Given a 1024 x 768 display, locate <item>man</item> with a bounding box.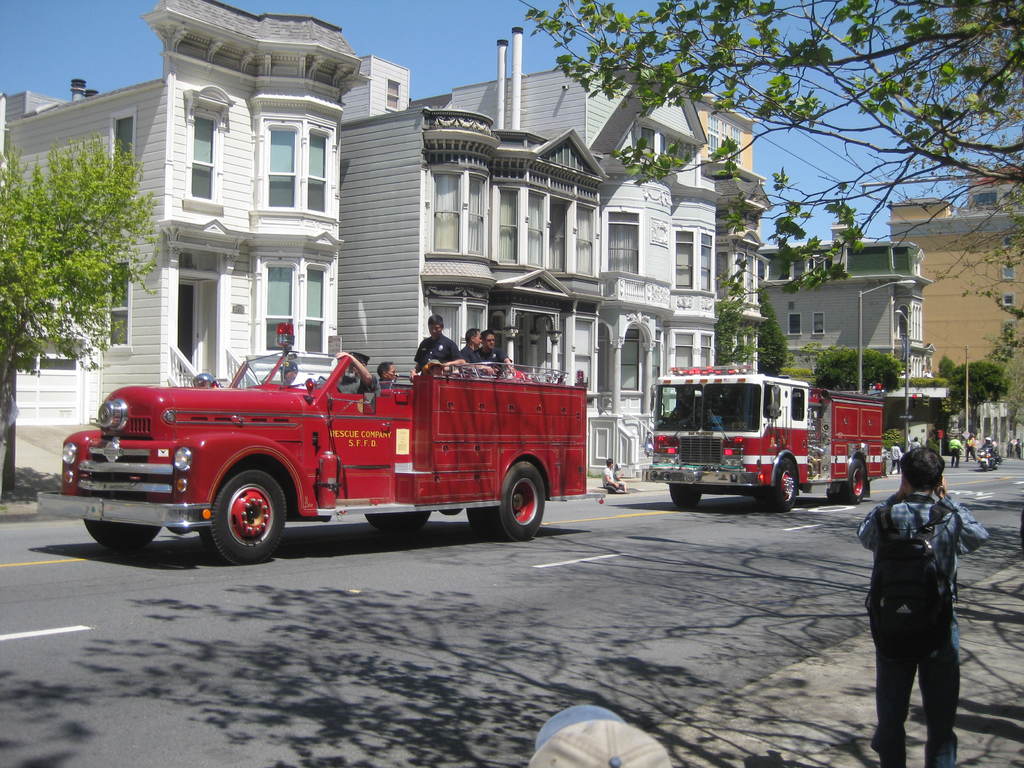
Located: box=[479, 331, 515, 375].
